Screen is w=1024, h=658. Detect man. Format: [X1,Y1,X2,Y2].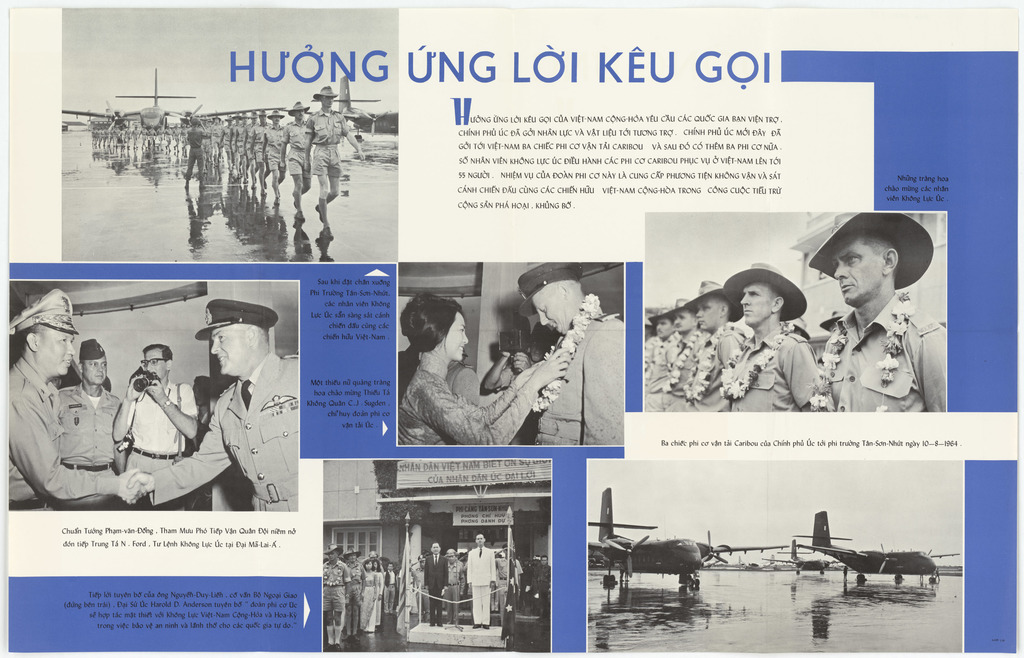
[483,320,563,395].
